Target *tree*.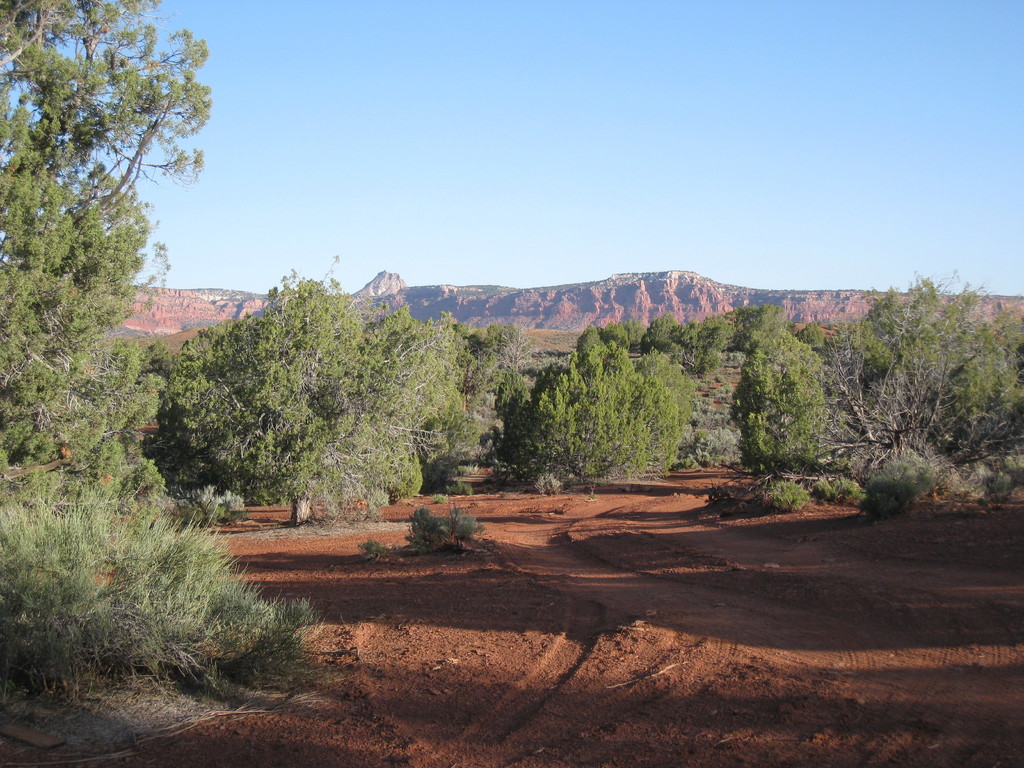
Target region: l=788, t=251, r=998, b=517.
